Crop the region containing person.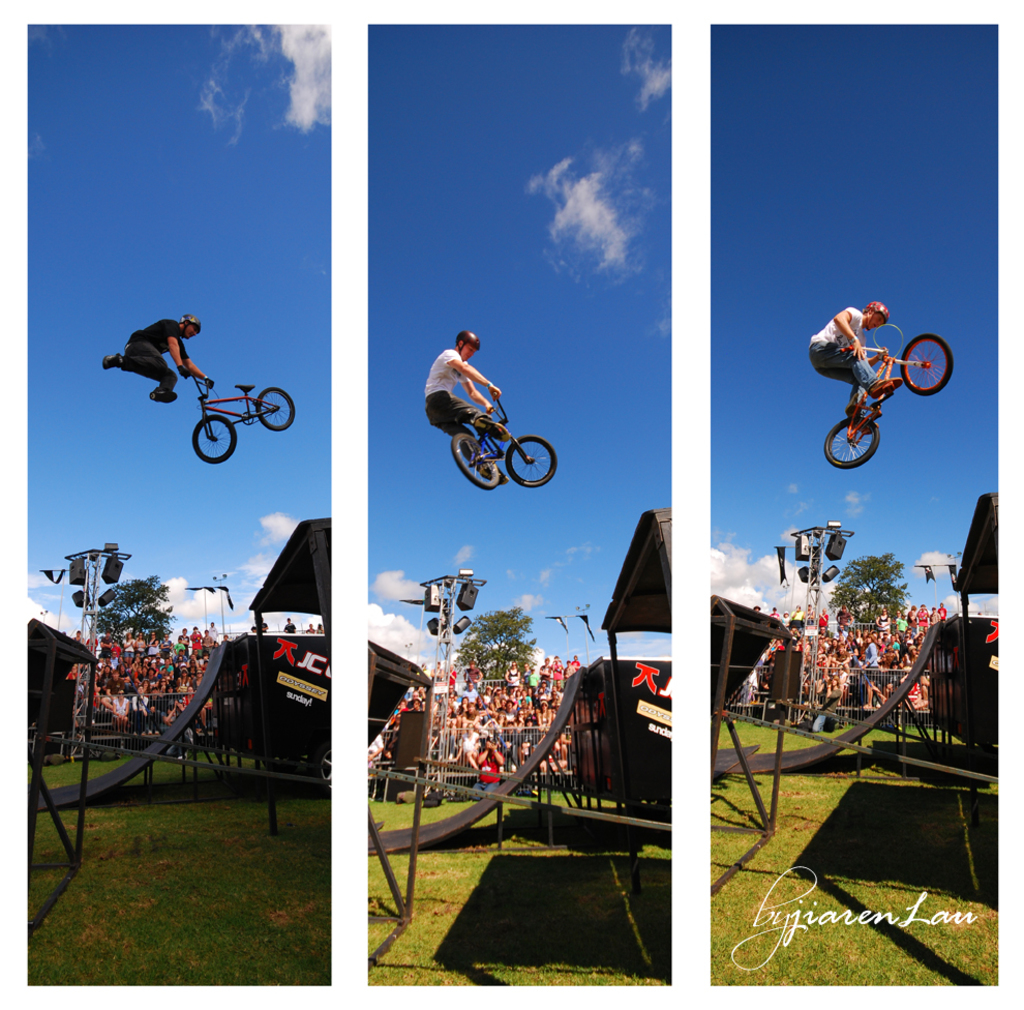
Crop region: [left=424, top=325, right=503, bottom=451].
